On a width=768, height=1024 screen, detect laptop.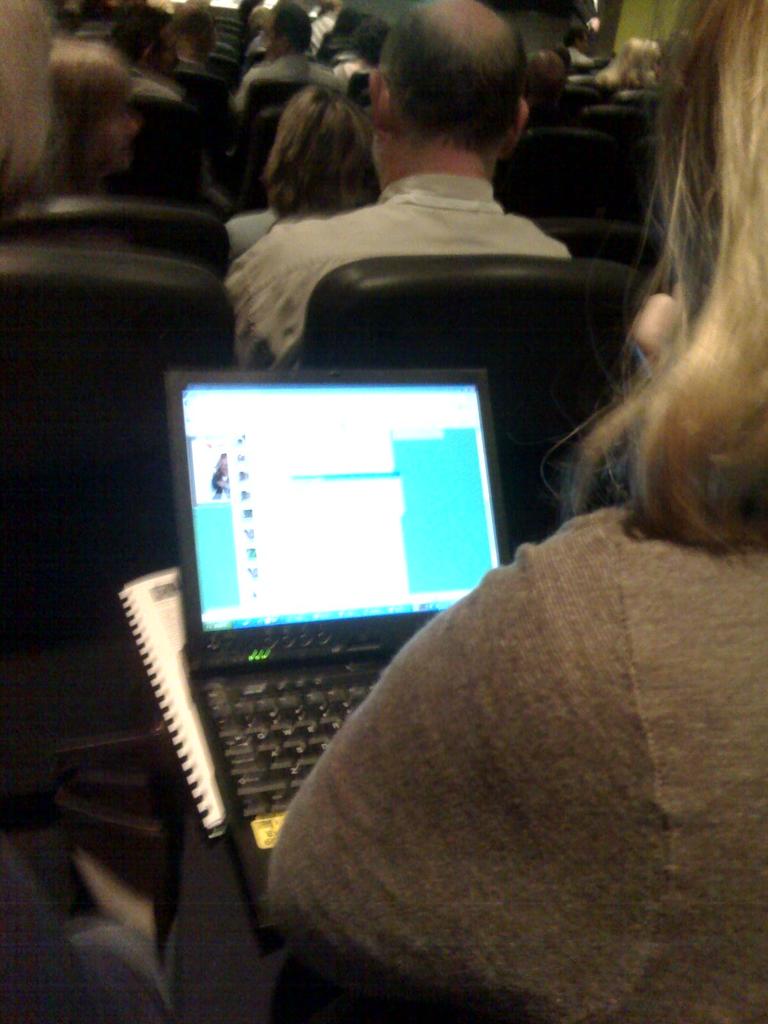
(166, 366, 508, 888).
